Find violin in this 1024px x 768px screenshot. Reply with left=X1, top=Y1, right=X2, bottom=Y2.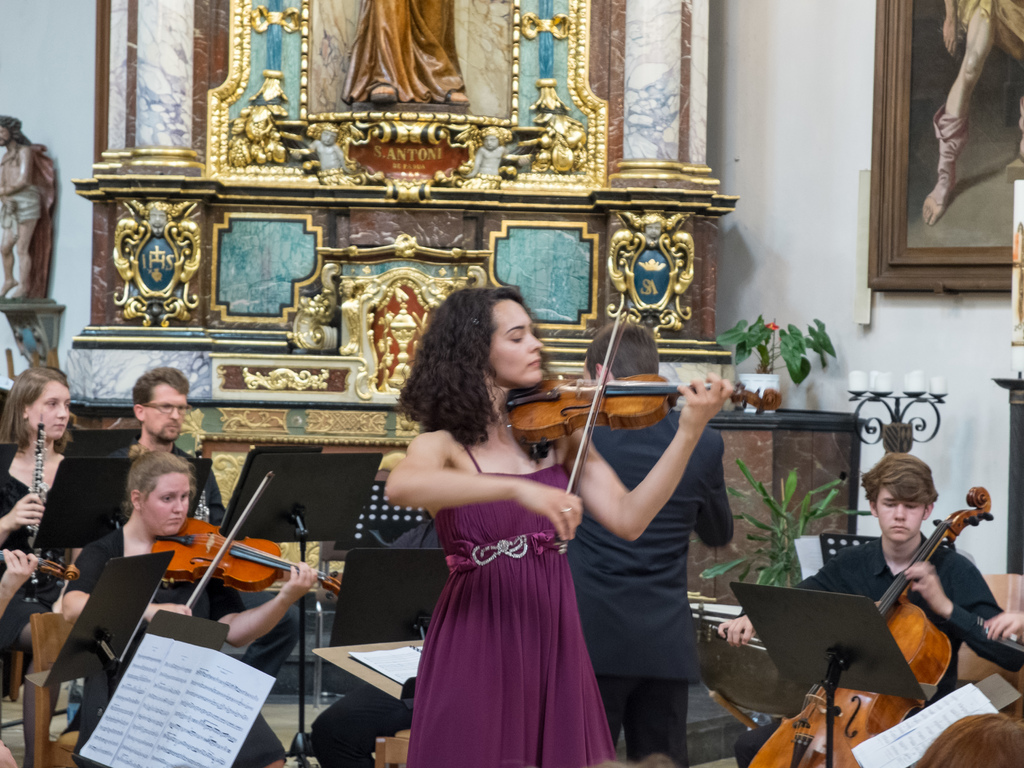
left=511, top=305, right=782, bottom=550.
